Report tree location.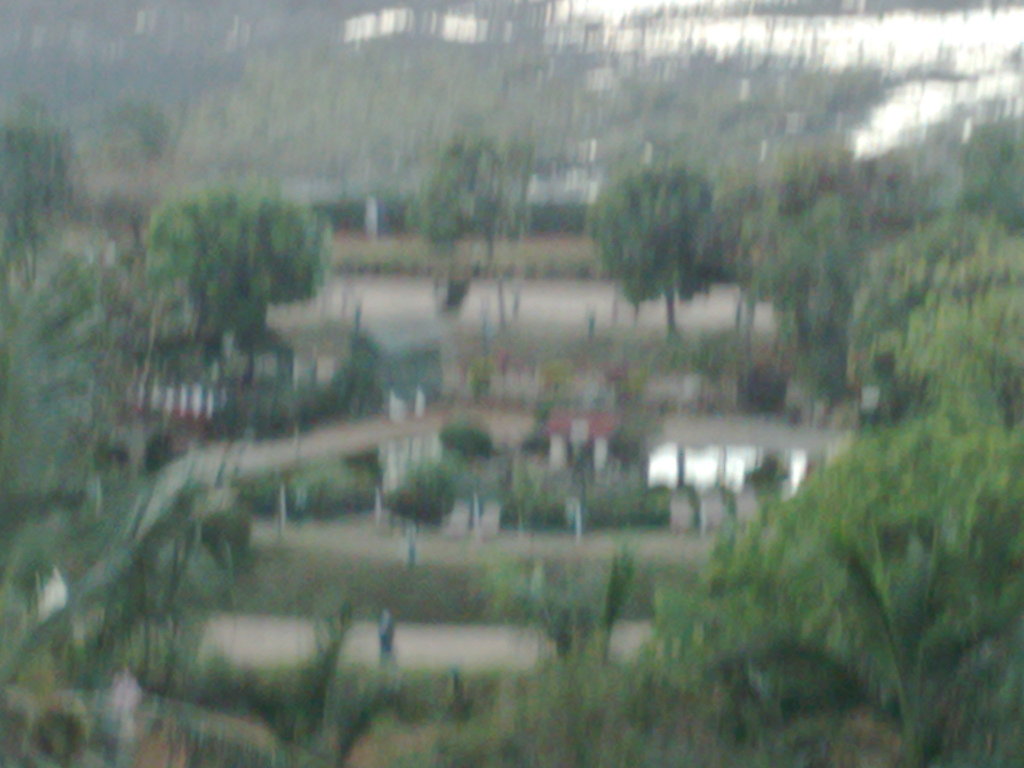
Report: x1=146, y1=182, x2=347, y2=383.
